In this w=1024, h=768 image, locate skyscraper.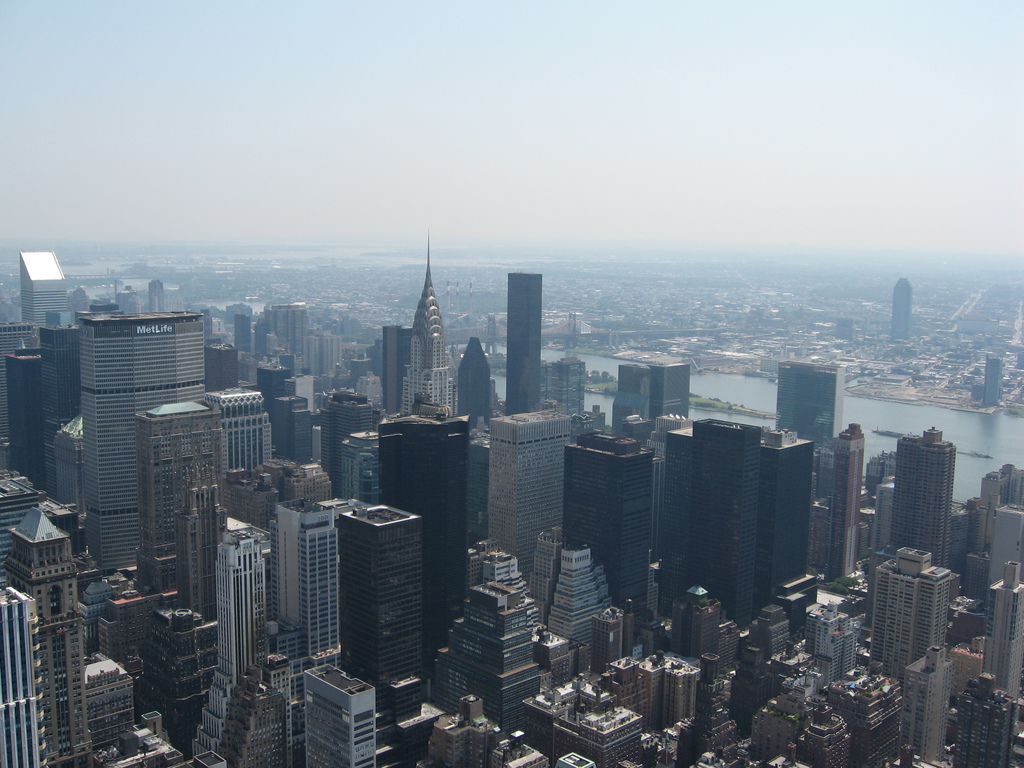
Bounding box: [x1=405, y1=240, x2=465, y2=420].
